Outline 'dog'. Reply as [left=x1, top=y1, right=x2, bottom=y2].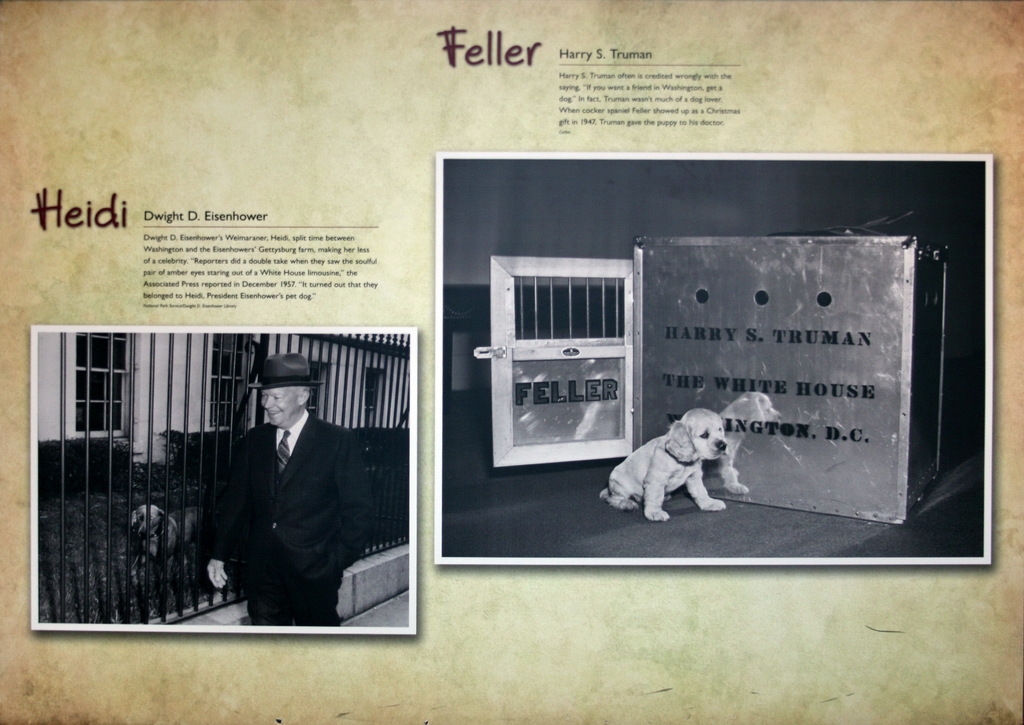
[left=601, top=406, right=725, bottom=525].
